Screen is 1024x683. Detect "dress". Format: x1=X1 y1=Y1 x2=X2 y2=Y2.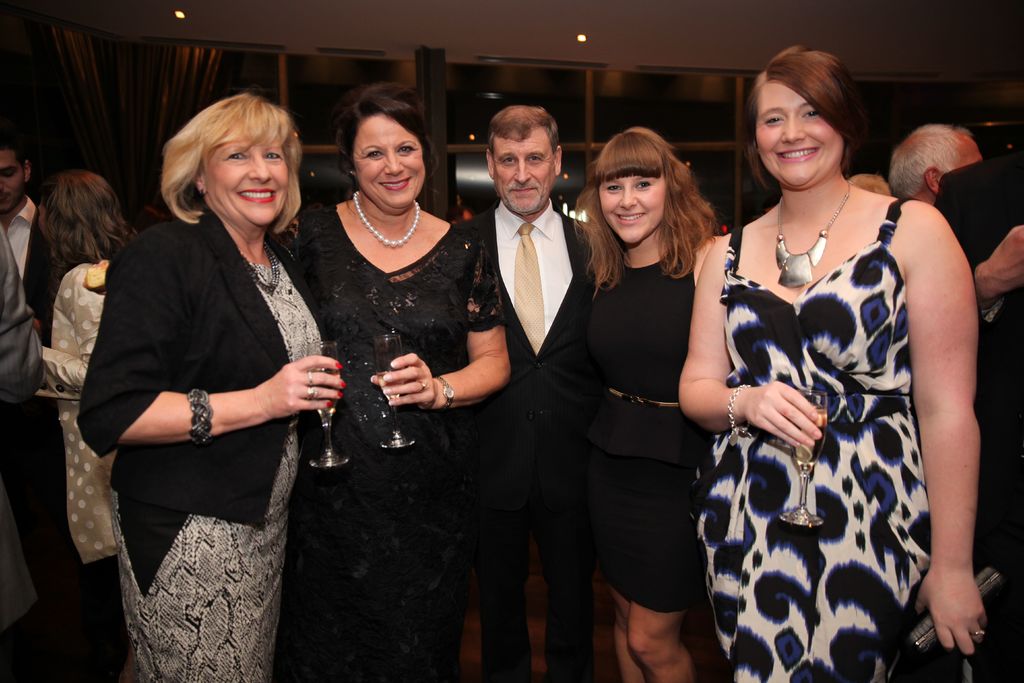
x1=712 y1=201 x2=950 y2=654.
